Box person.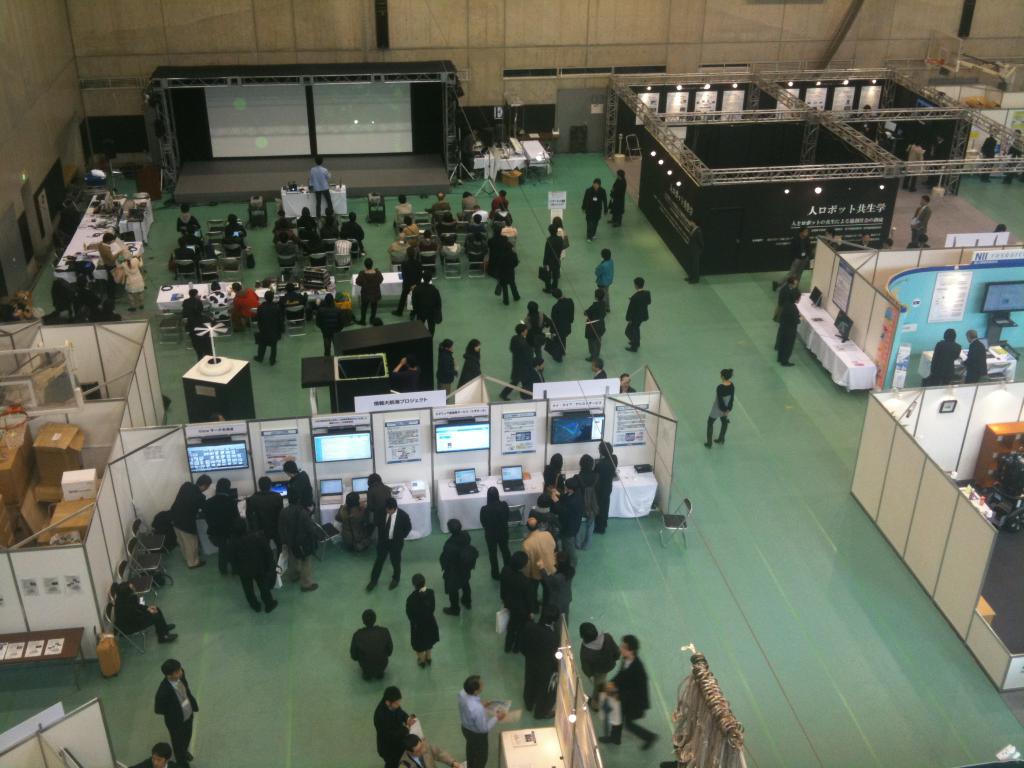
left=460, top=129, right=479, bottom=181.
